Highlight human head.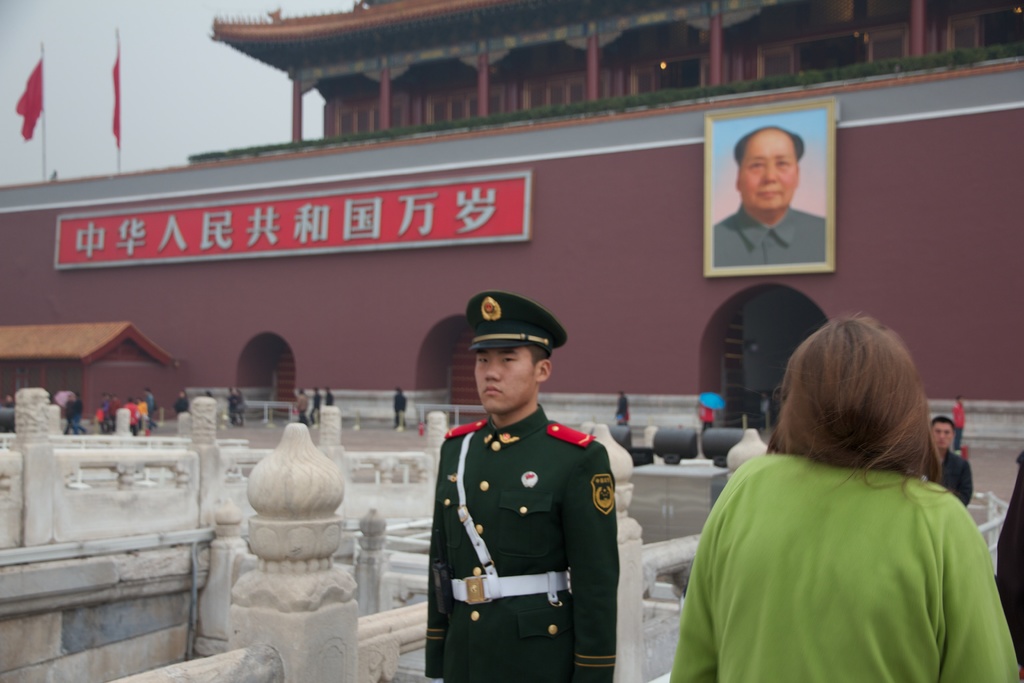
Highlighted region: {"x1": 765, "y1": 309, "x2": 943, "y2": 480}.
